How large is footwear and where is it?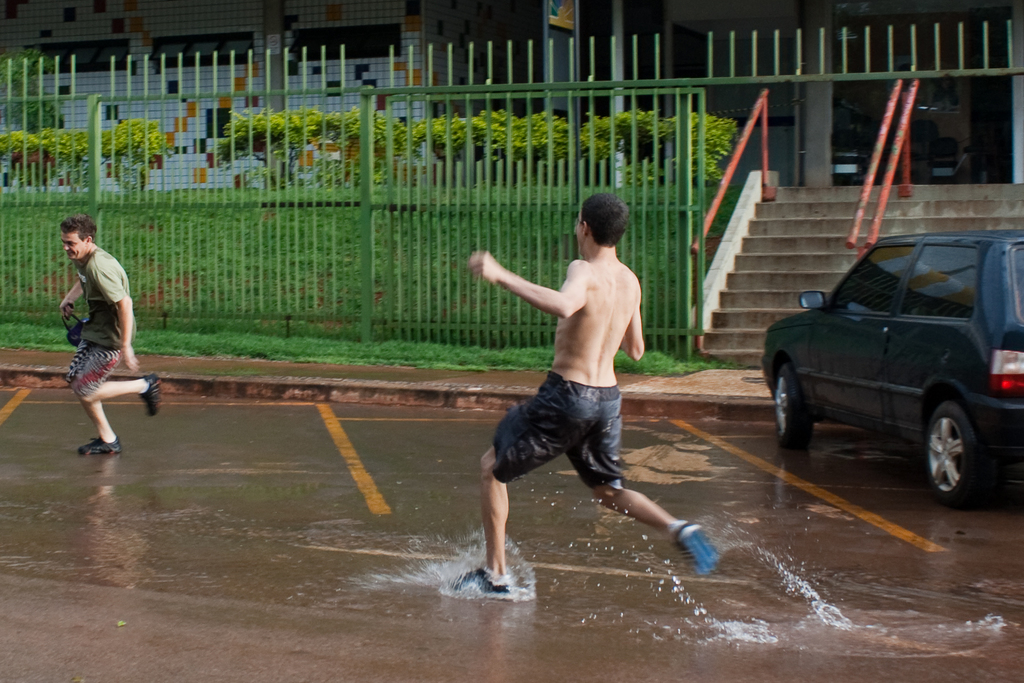
Bounding box: region(76, 438, 120, 458).
